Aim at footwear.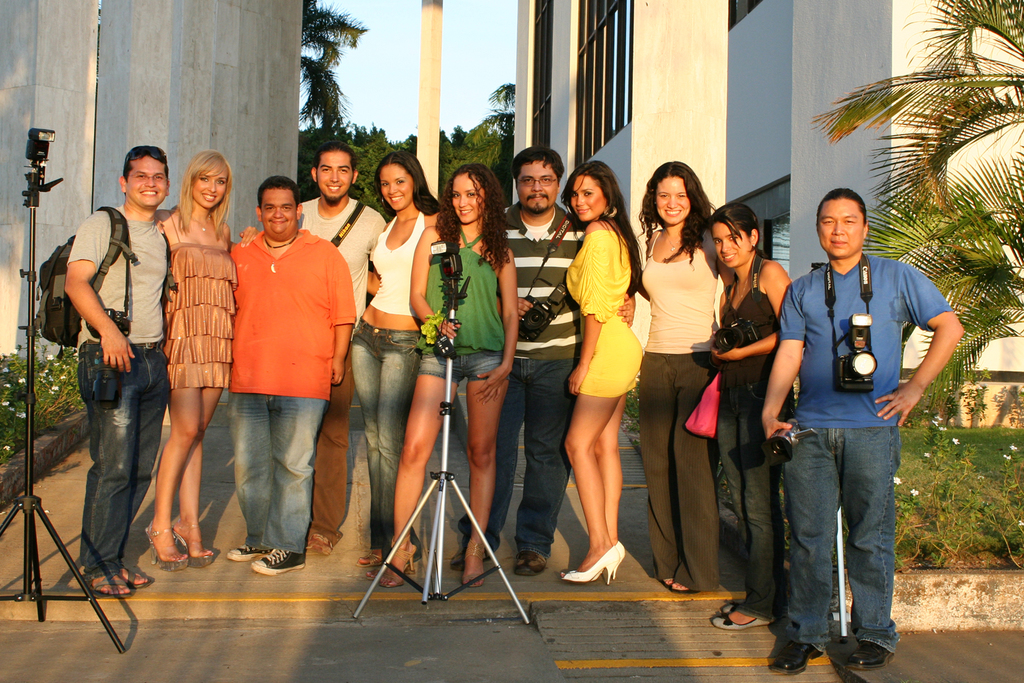
Aimed at 302:533:333:557.
